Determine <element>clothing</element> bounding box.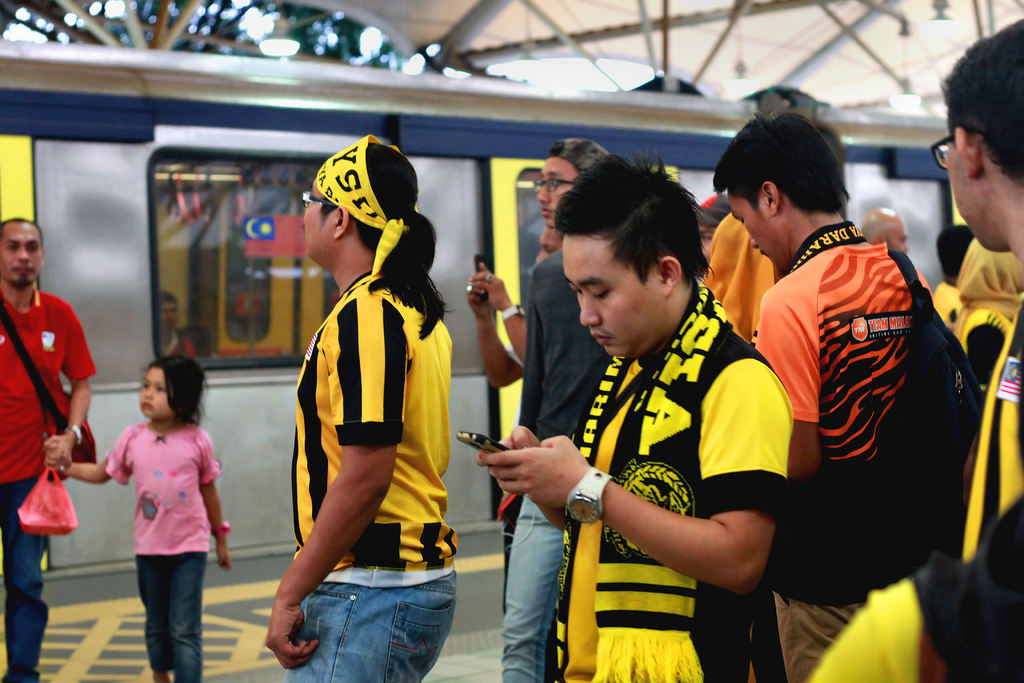
Determined: {"left": 959, "top": 304, "right": 1023, "bottom": 682}.
